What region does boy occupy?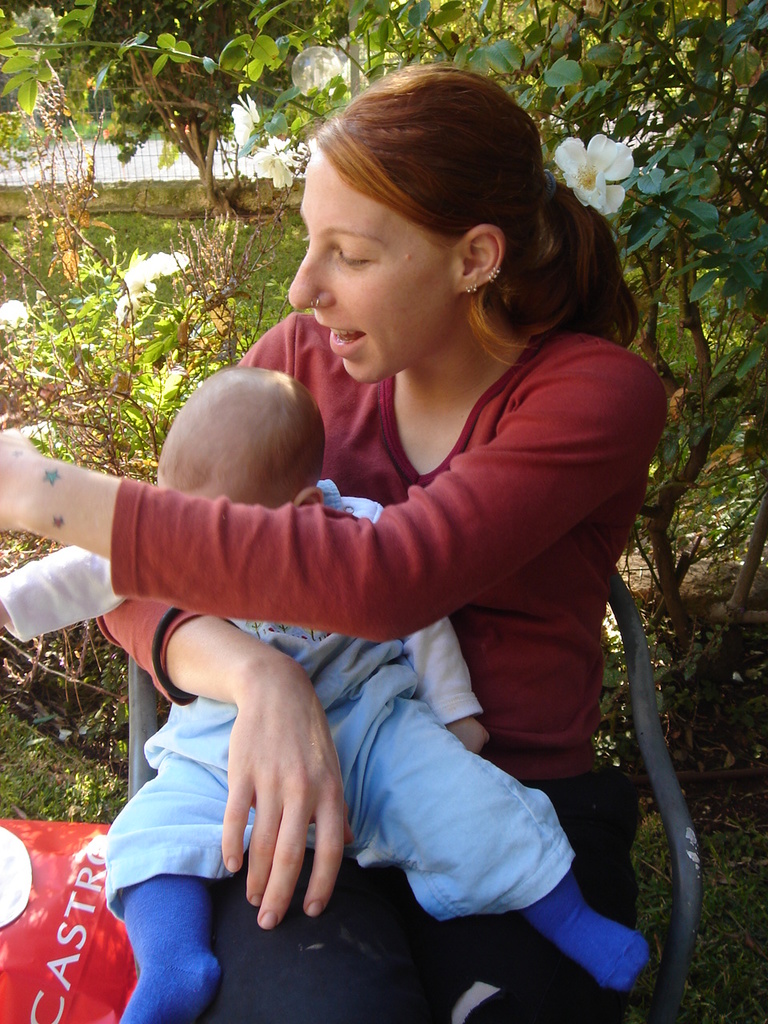
<region>0, 374, 658, 1023</region>.
